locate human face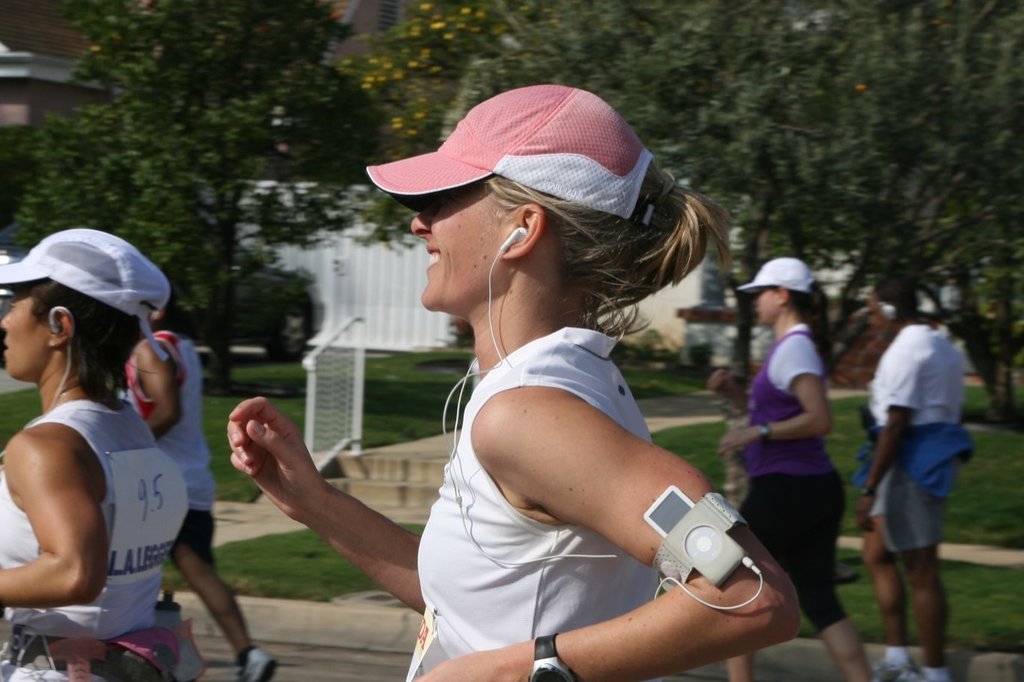
l=753, t=286, r=776, b=322
